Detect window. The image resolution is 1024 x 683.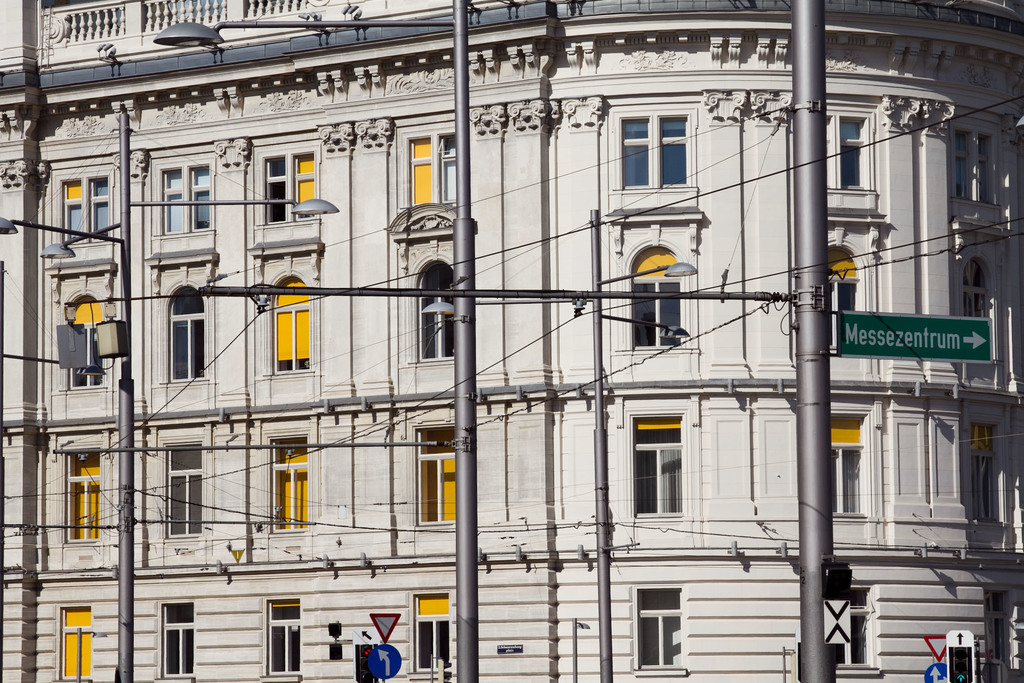
[left=63, top=175, right=116, bottom=239].
